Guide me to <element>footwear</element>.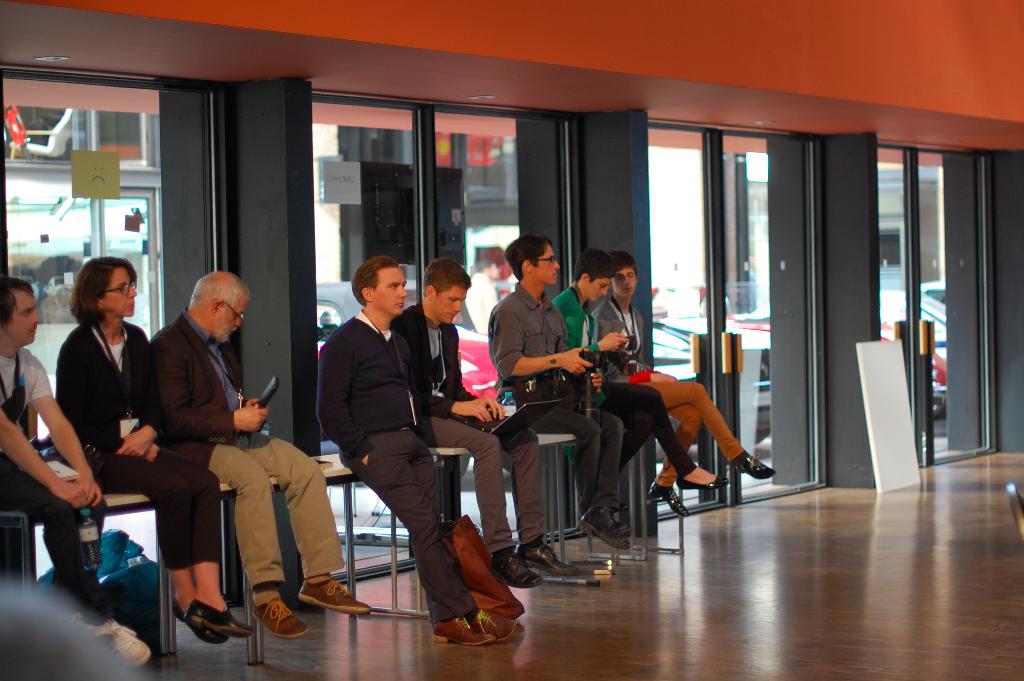
Guidance: [x1=726, y1=451, x2=783, y2=477].
